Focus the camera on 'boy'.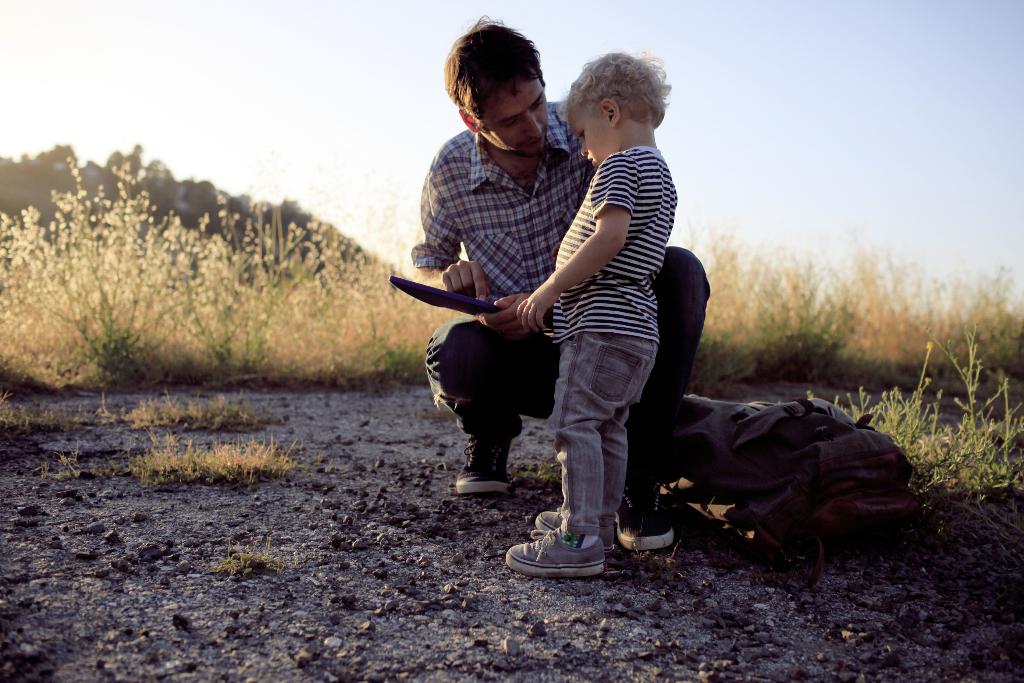
Focus region: rect(442, 72, 703, 555).
